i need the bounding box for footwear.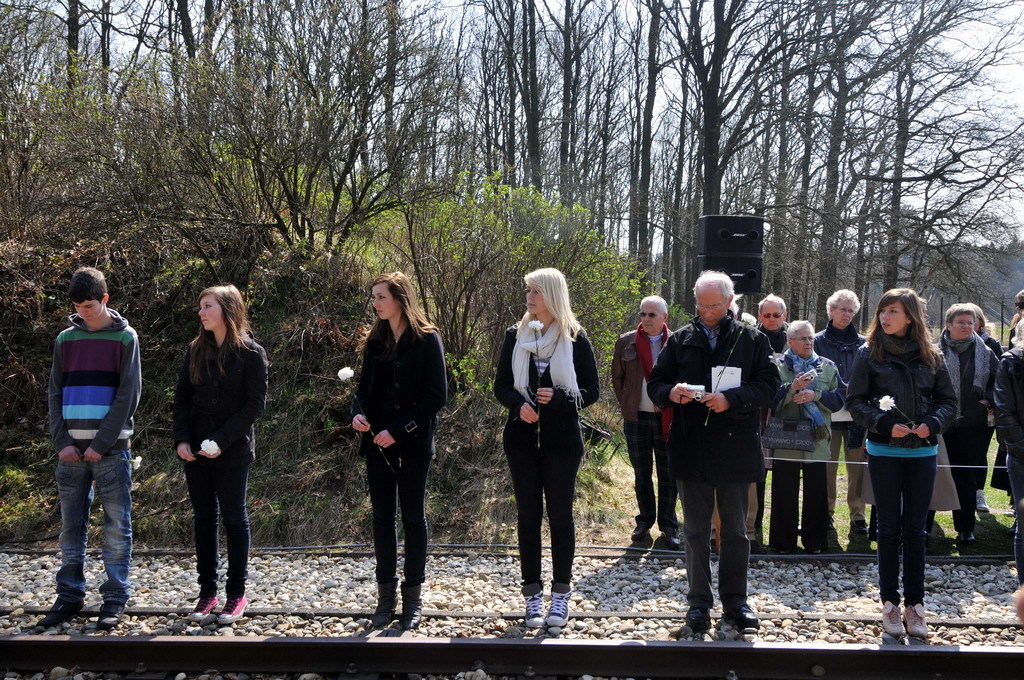
Here it is: Rect(751, 540, 768, 554).
